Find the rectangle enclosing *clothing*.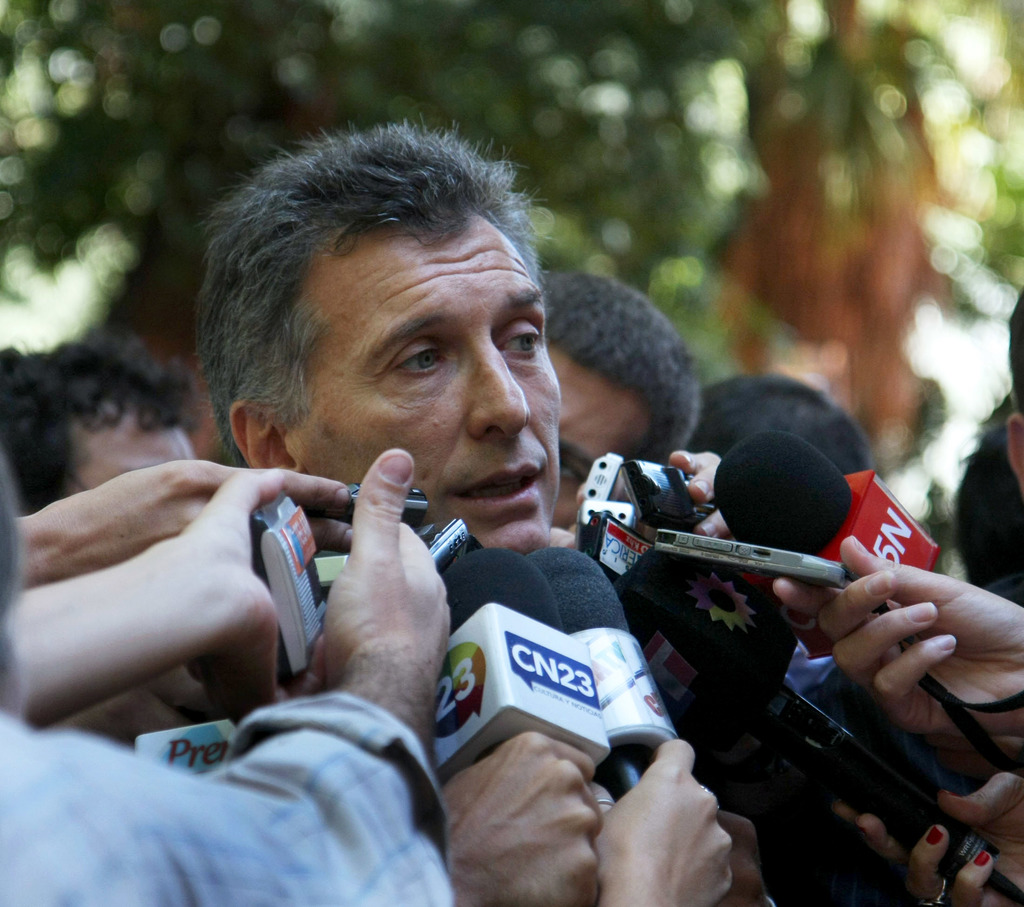
0/694/453/906.
